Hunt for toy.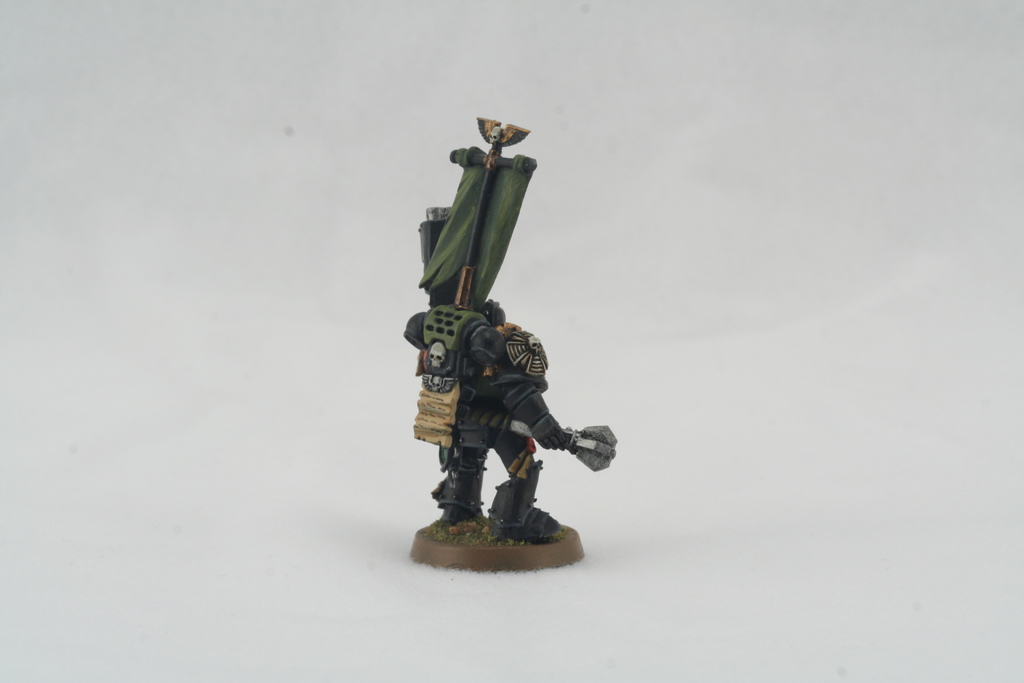
Hunted down at 383, 136, 619, 540.
